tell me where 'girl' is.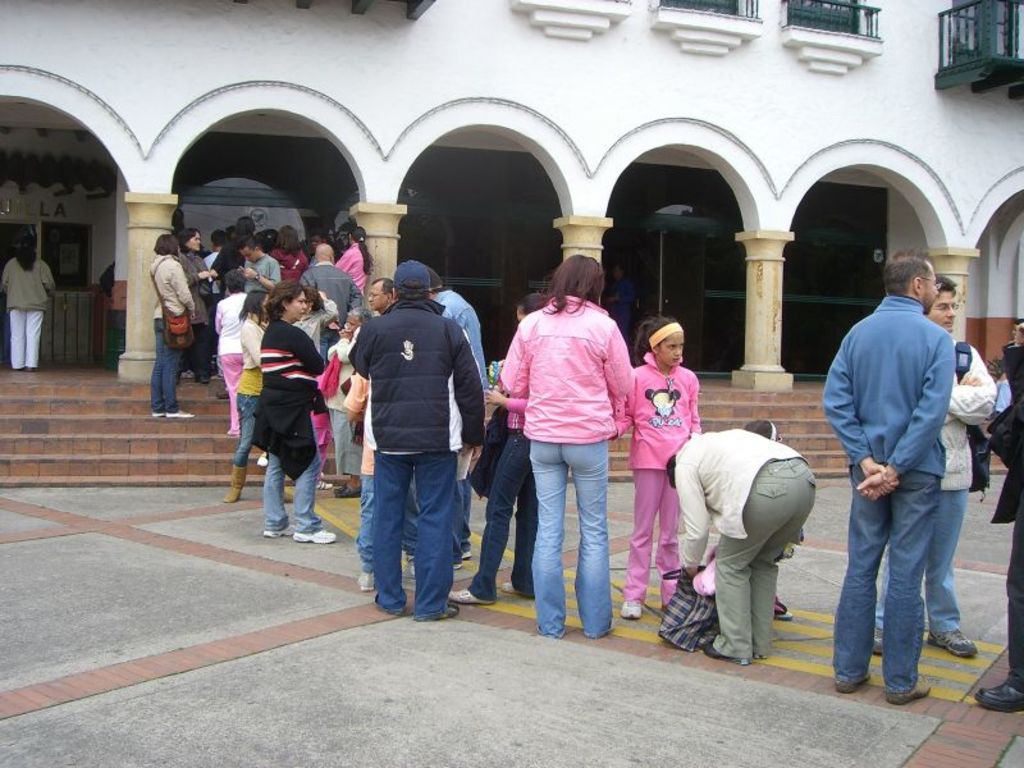
'girl' is at BBox(150, 230, 196, 407).
